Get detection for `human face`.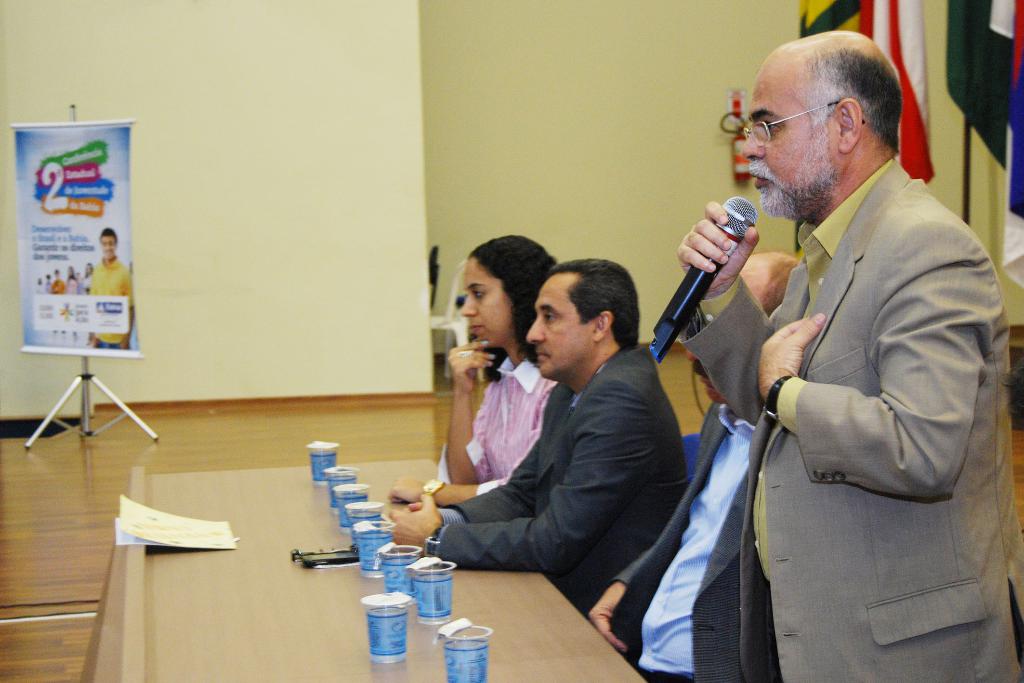
Detection: bbox=(456, 251, 516, 349).
